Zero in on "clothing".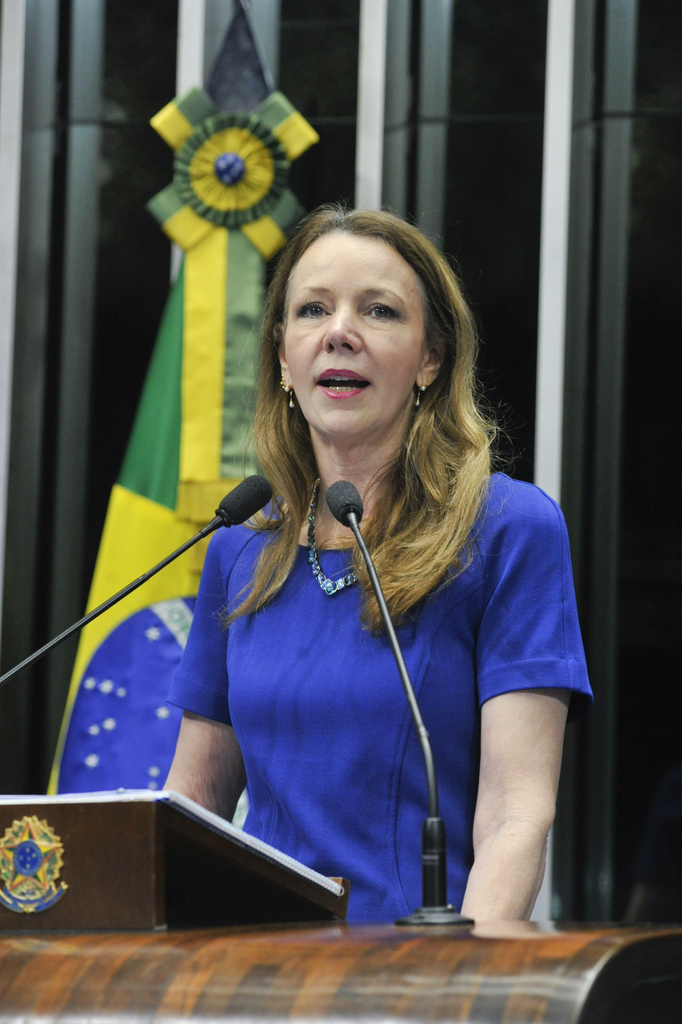
Zeroed in: select_region(149, 443, 569, 911).
